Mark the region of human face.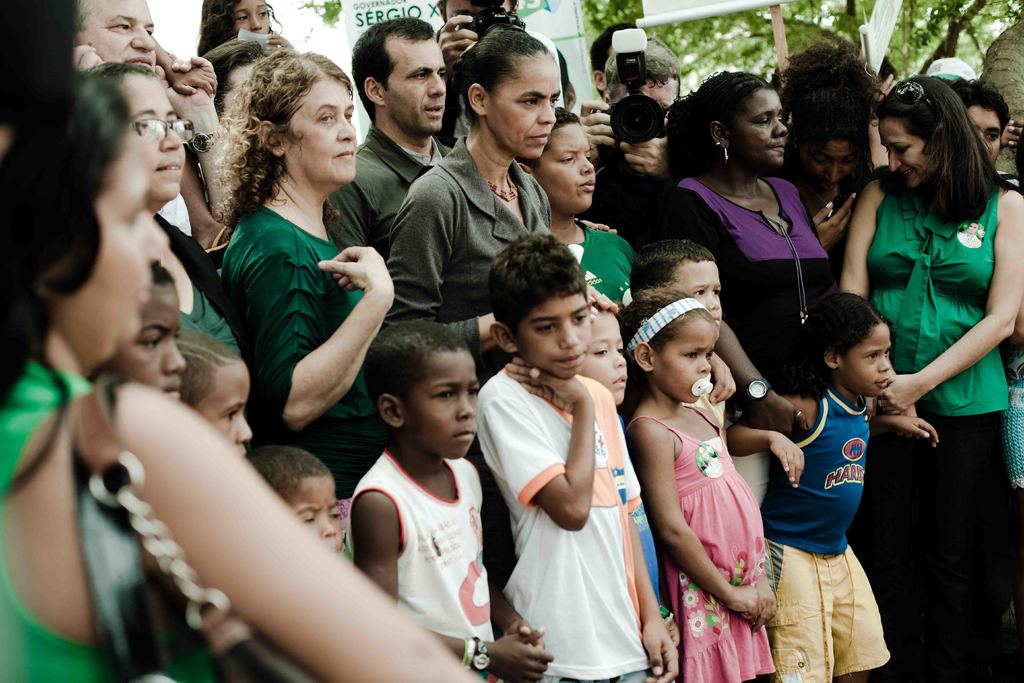
Region: detection(283, 78, 357, 185).
